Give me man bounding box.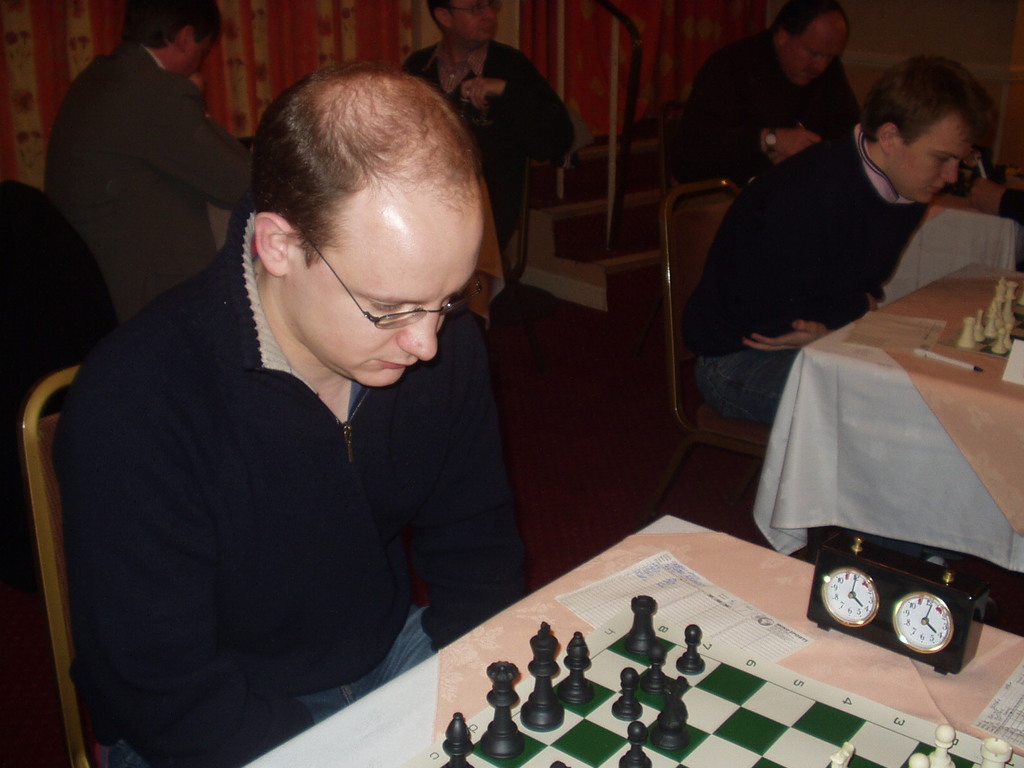
[691, 60, 1004, 426].
